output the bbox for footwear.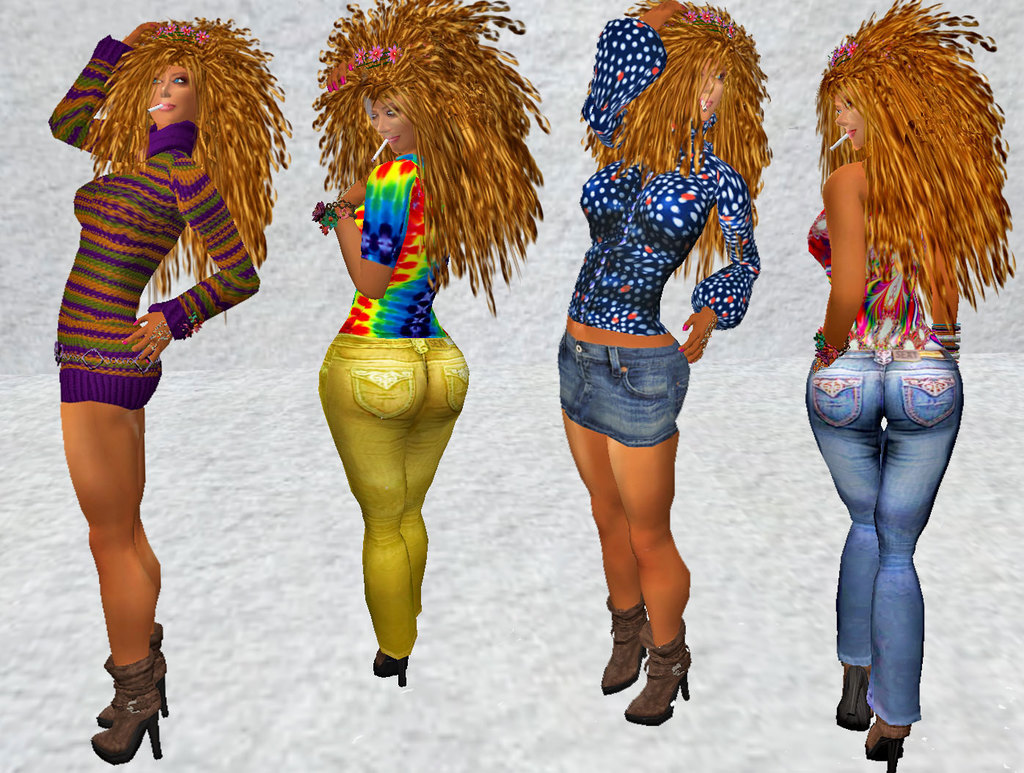
<bbox>621, 623, 692, 725</bbox>.
